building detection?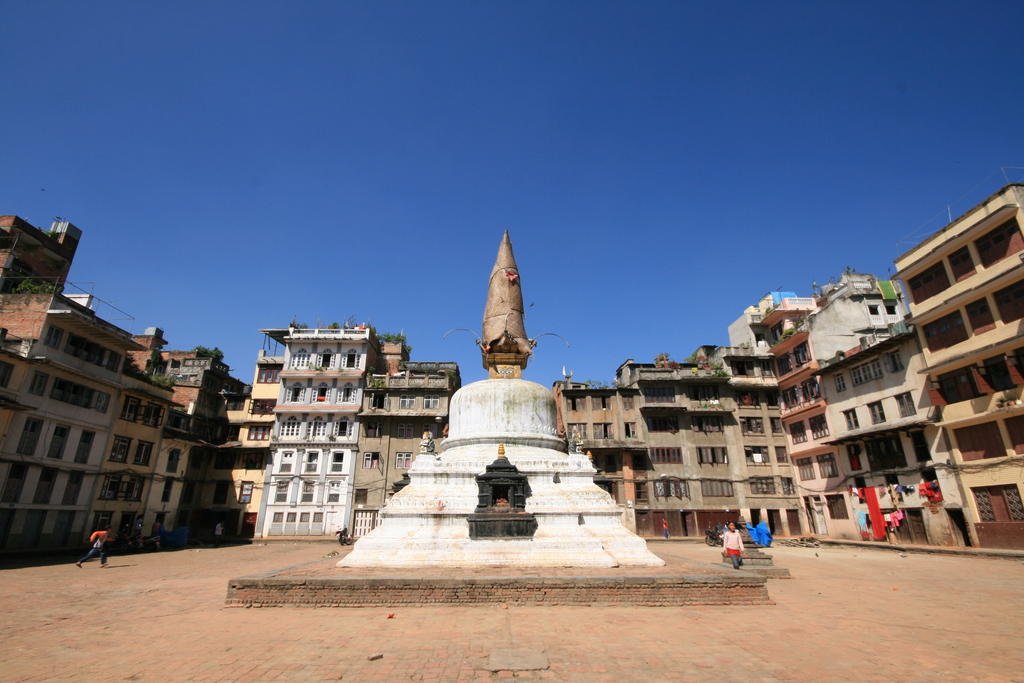
(893, 174, 1023, 553)
